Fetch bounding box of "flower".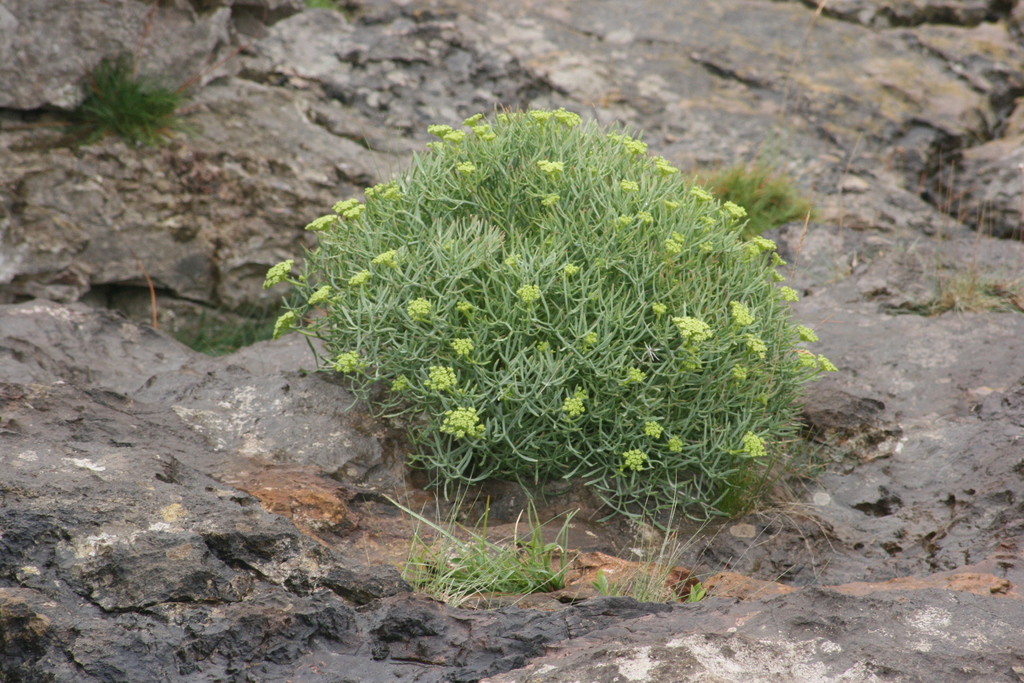
Bbox: box(749, 232, 775, 253).
